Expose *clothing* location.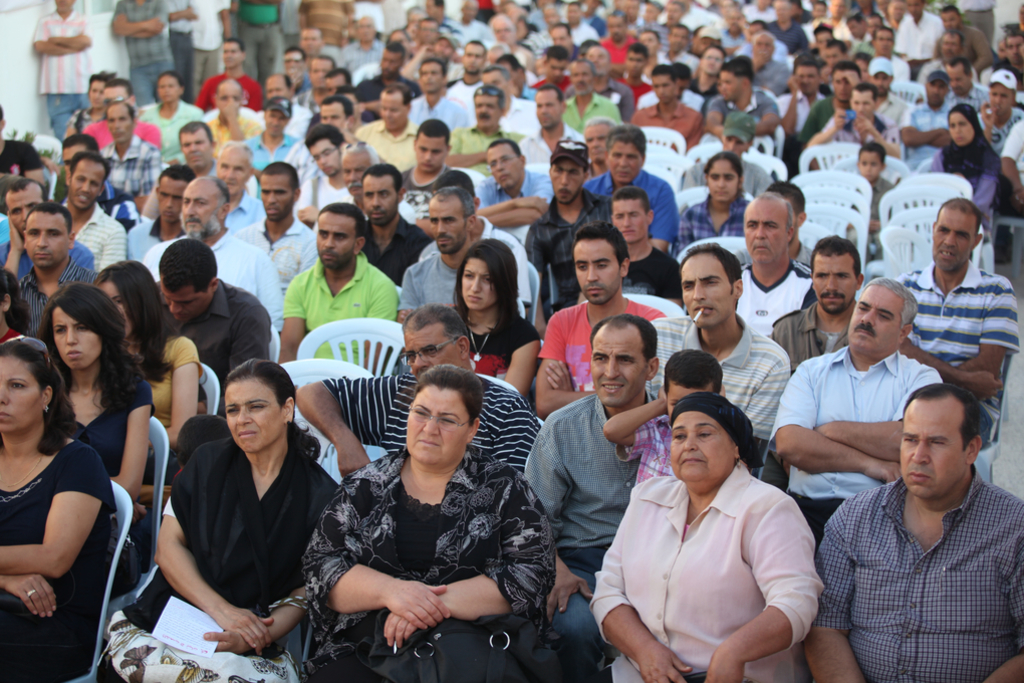
Exposed at (x1=894, y1=100, x2=953, y2=171).
